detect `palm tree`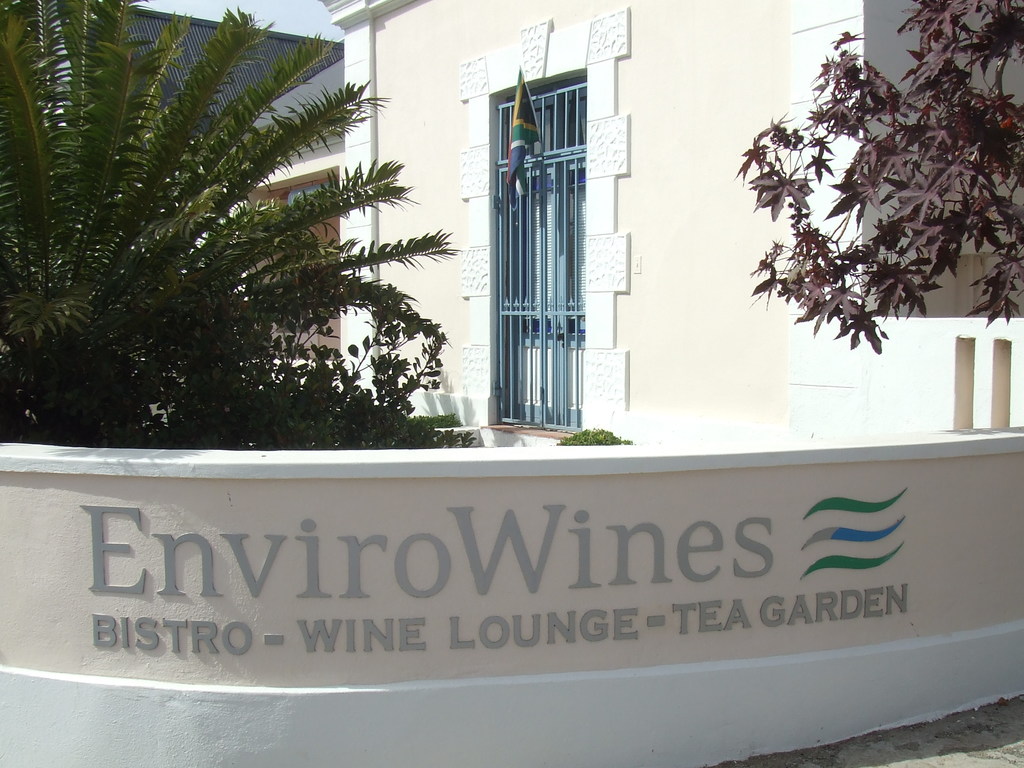
bbox(0, 0, 456, 429)
